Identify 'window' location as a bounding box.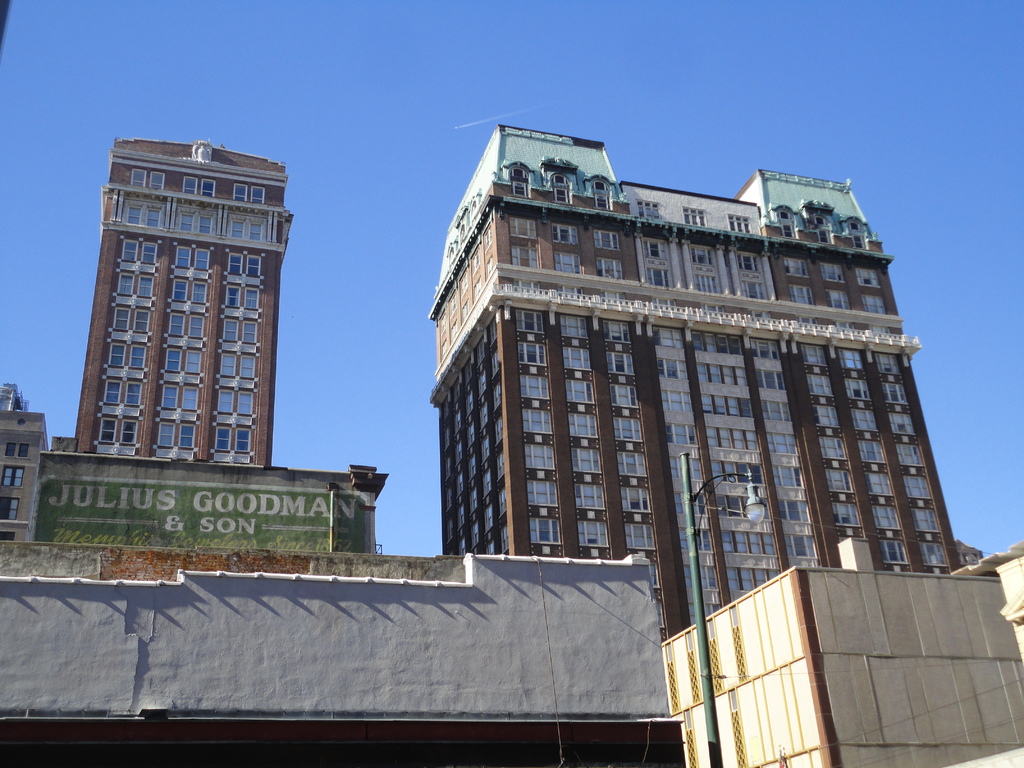
bbox=[723, 530, 777, 552].
